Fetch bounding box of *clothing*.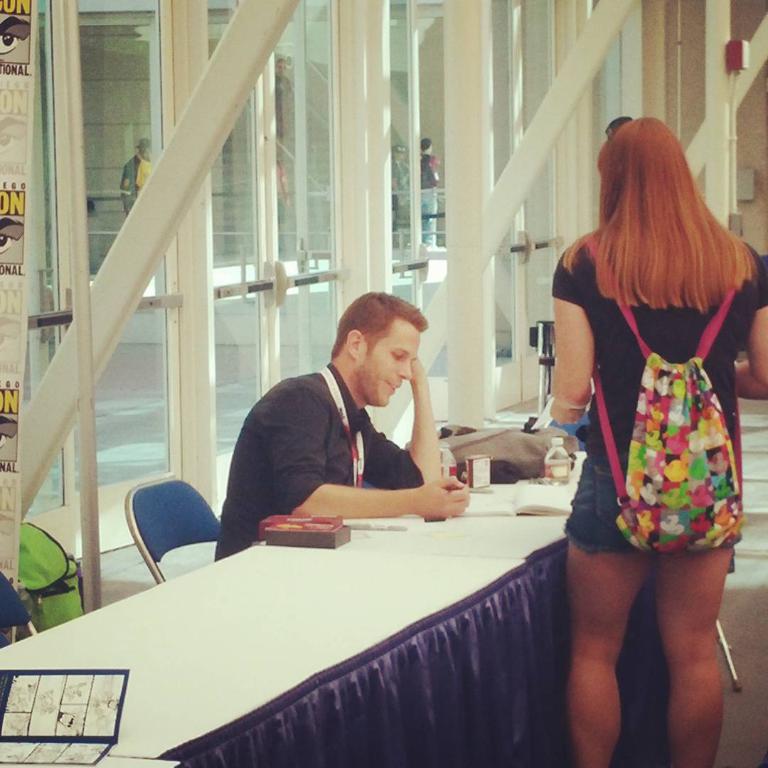
Bbox: 562, 224, 744, 592.
